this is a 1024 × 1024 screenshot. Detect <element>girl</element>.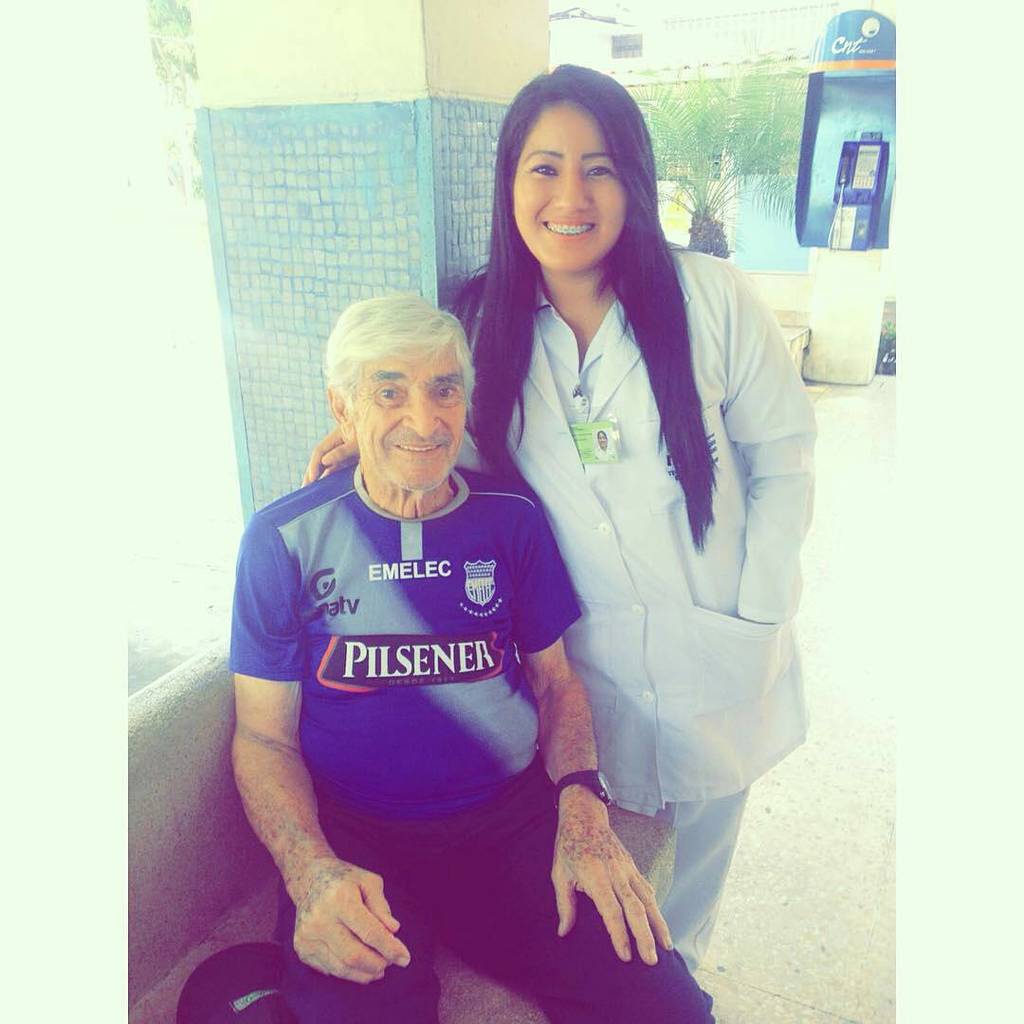
x1=310, y1=61, x2=815, y2=965.
